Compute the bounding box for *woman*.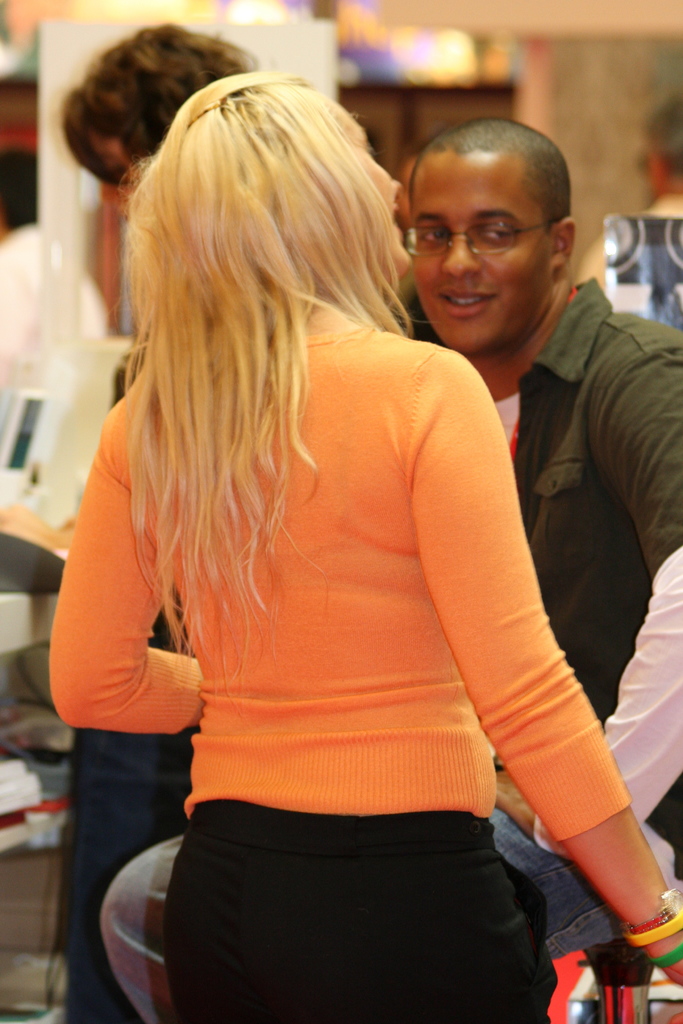
bbox=(47, 56, 643, 1002).
